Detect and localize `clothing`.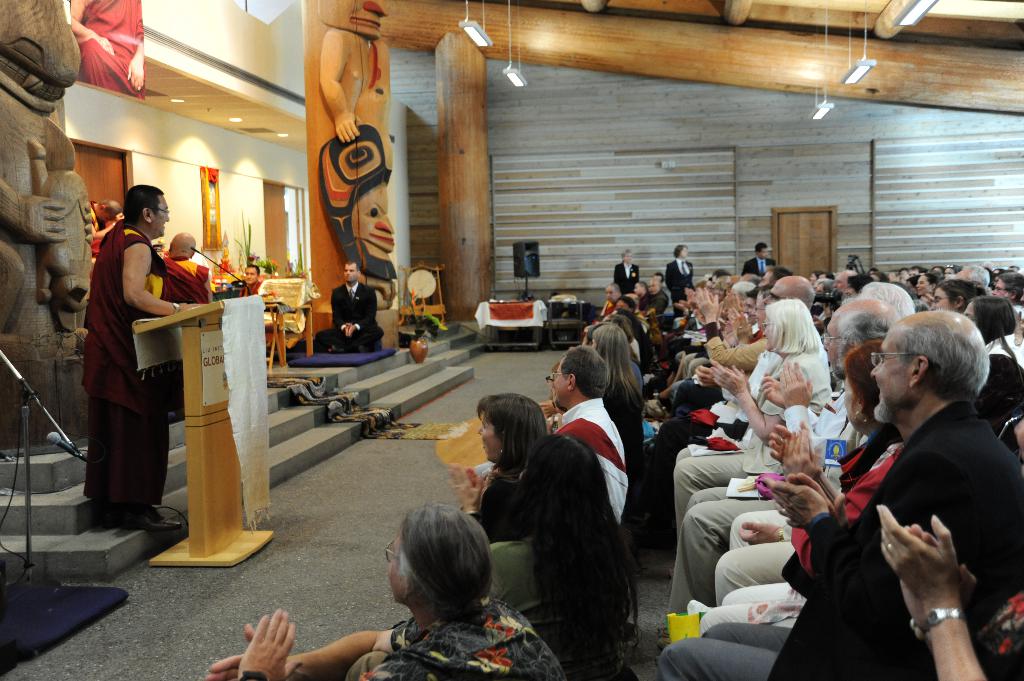
Localized at bbox=[462, 466, 525, 531].
